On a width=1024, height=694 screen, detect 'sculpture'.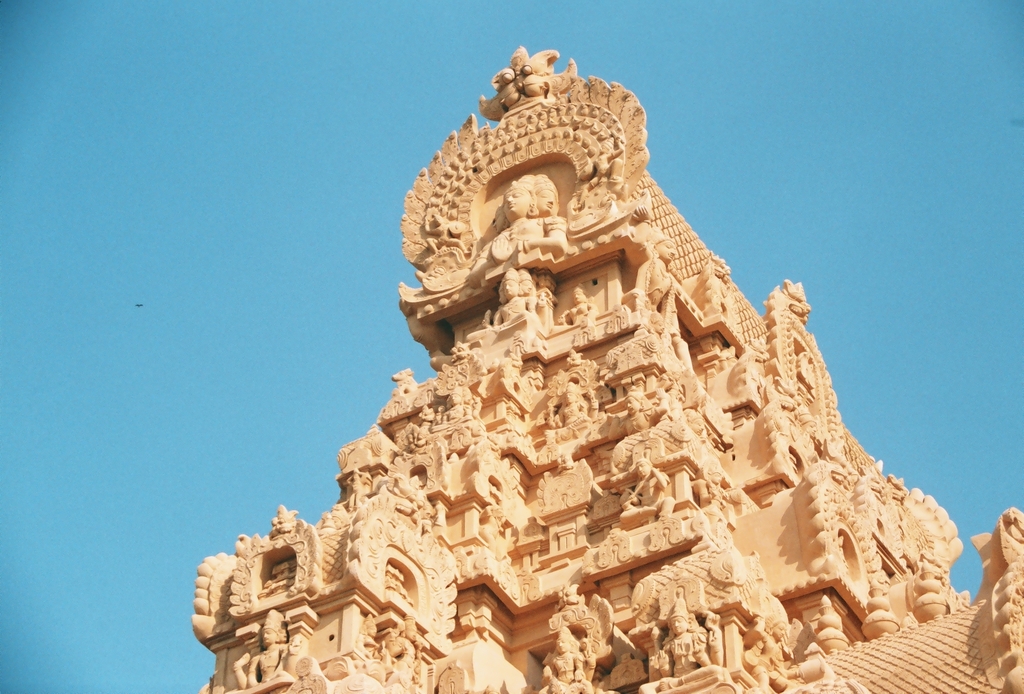
bbox=(641, 593, 731, 693).
